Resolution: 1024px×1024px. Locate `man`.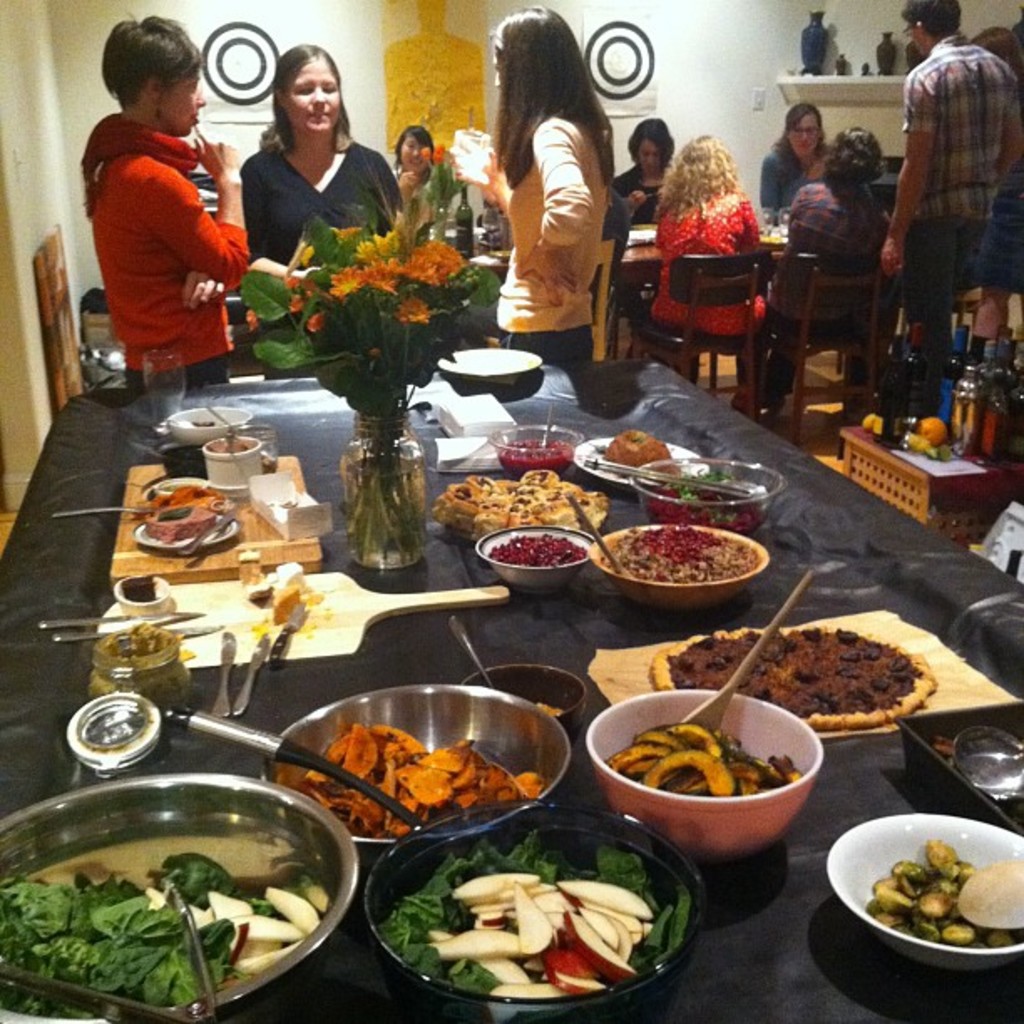
rect(873, 0, 1022, 410).
